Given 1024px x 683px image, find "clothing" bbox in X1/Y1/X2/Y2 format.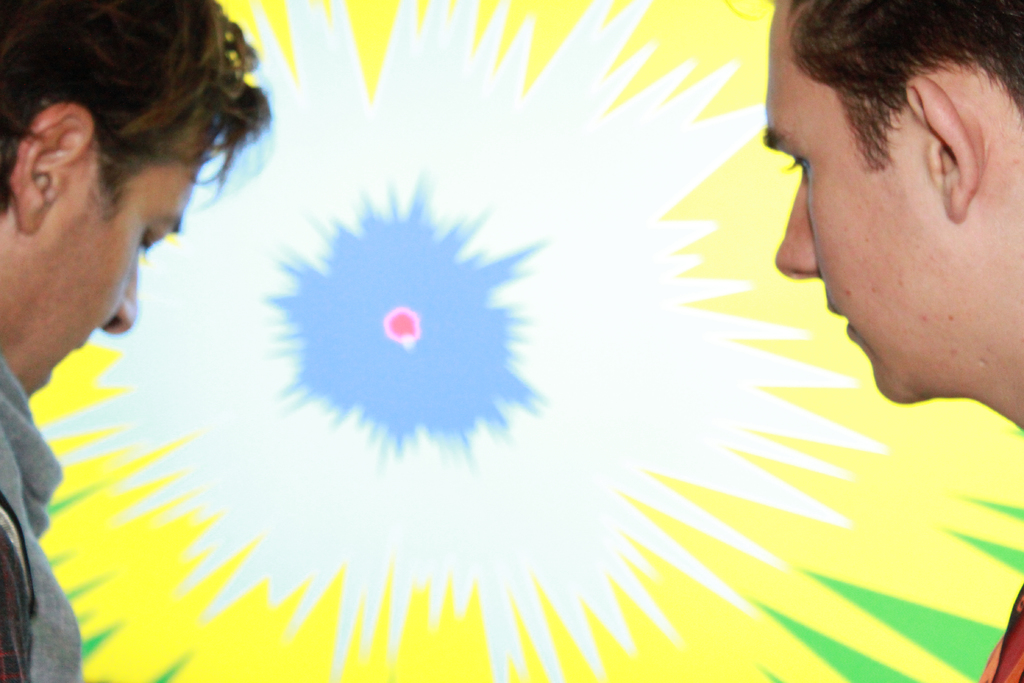
0/348/81/680.
